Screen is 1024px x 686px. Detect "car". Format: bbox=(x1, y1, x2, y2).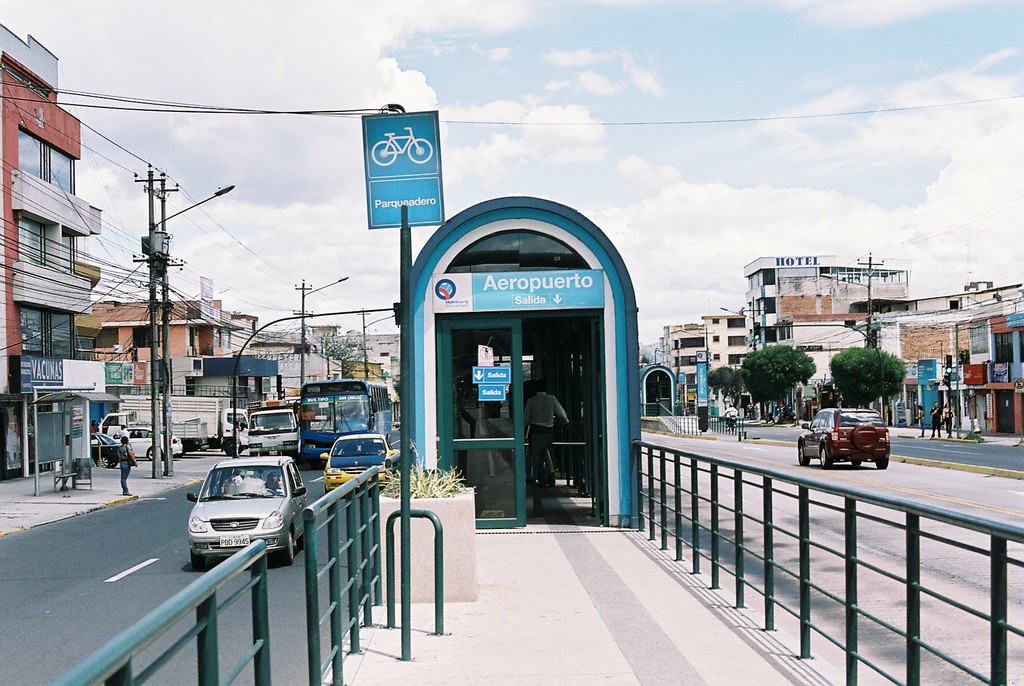
bbox=(86, 430, 136, 471).
